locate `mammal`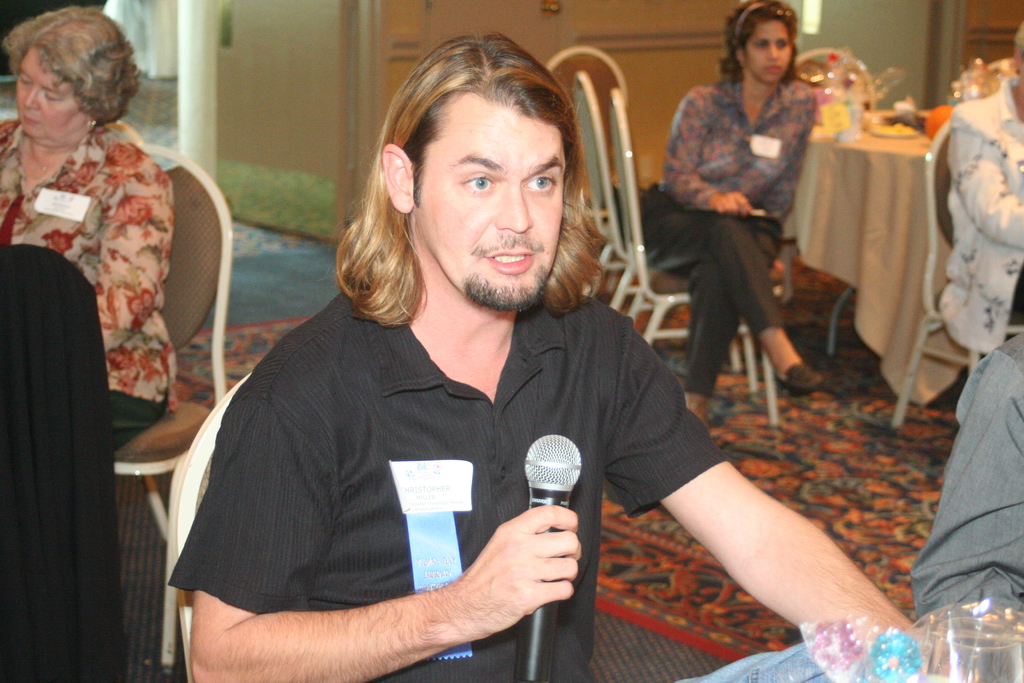
(628, 24, 835, 420)
